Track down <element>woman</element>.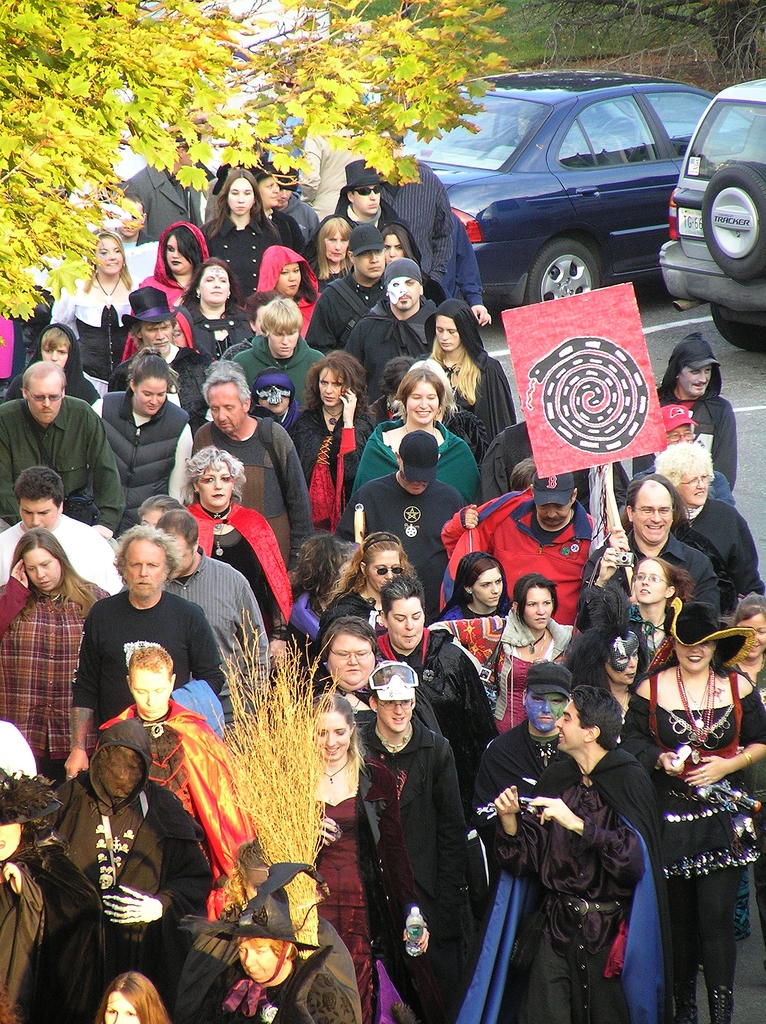
Tracked to (left=435, top=581, right=578, bottom=732).
